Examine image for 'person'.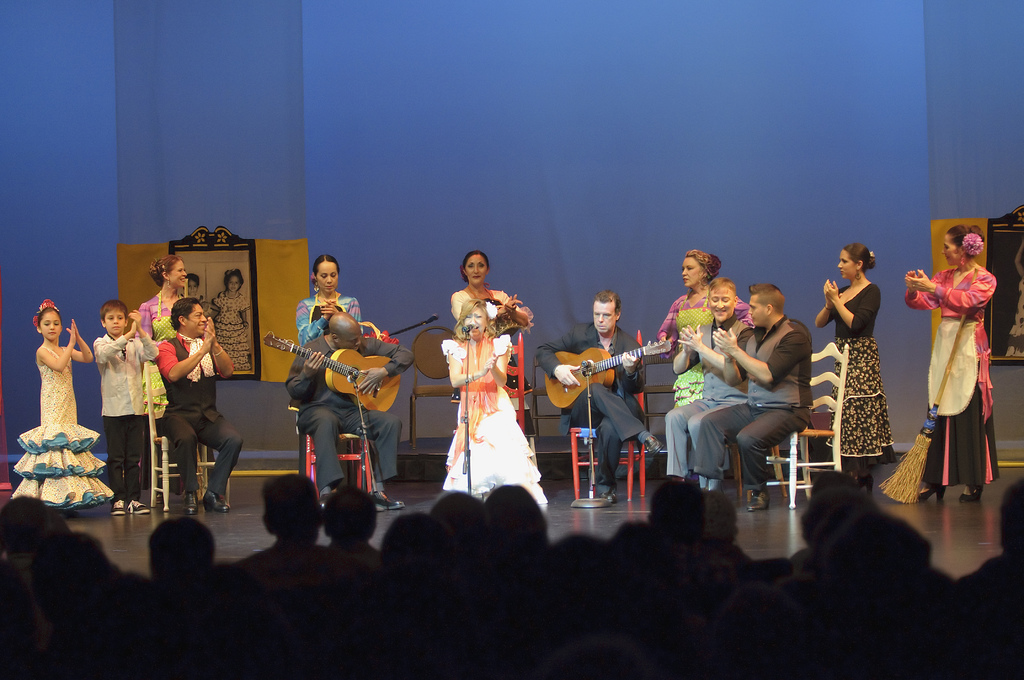
Examination result: {"x1": 666, "y1": 254, "x2": 756, "y2": 331}.
